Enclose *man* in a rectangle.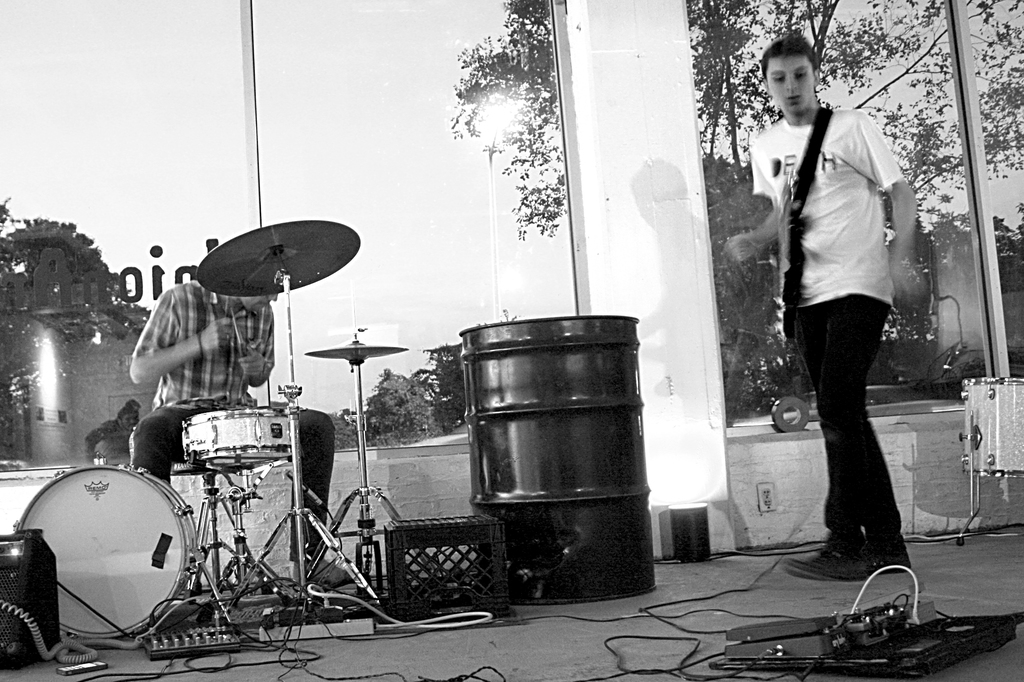
Rect(744, 49, 935, 578).
